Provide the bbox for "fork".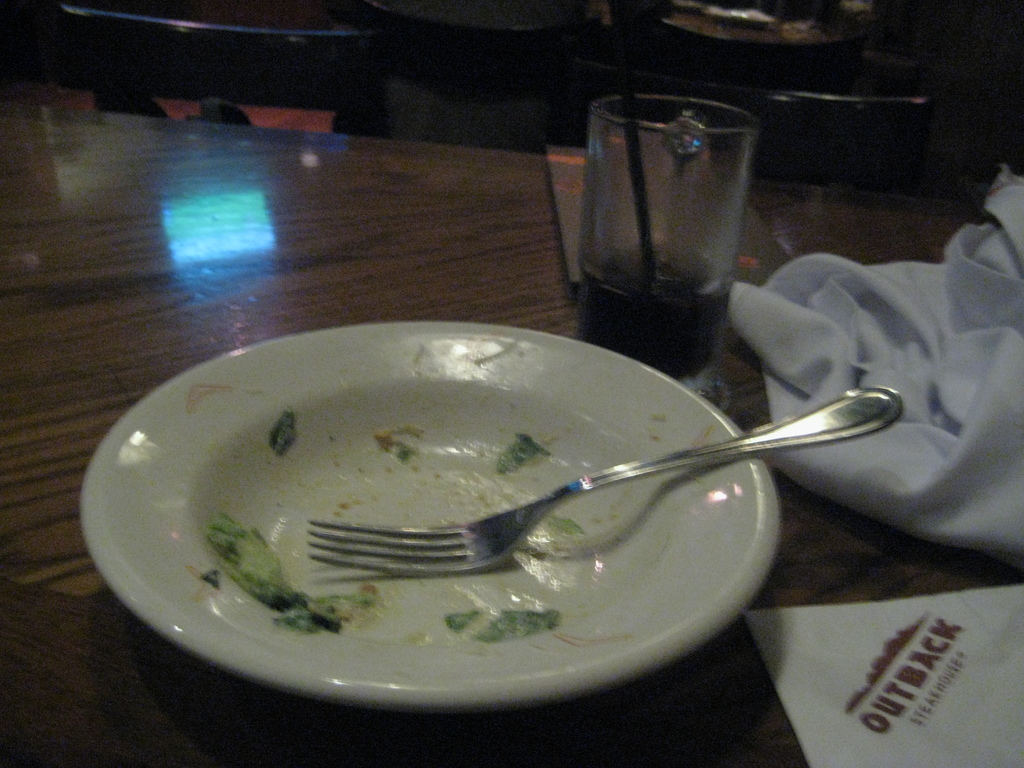
l=307, t=384, r=907, b=577.
